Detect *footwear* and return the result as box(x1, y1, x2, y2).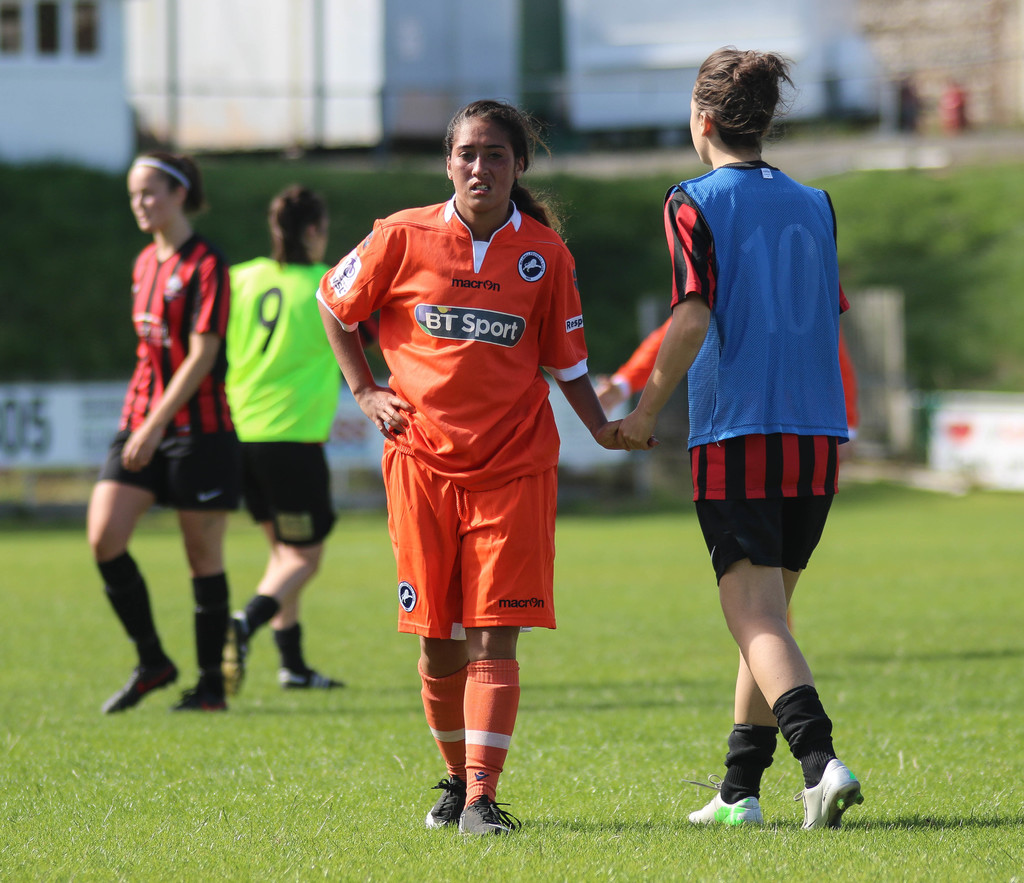
box(691, 772, 762, 828).
